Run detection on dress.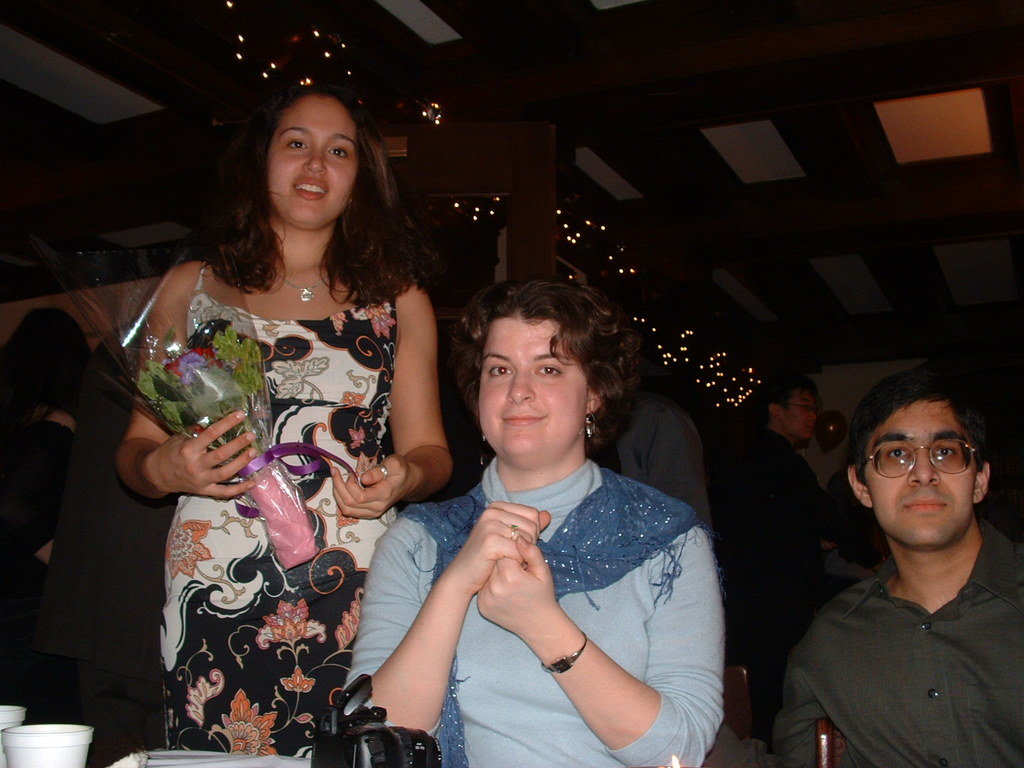
Result: box=[162, 258, 400, 767].
